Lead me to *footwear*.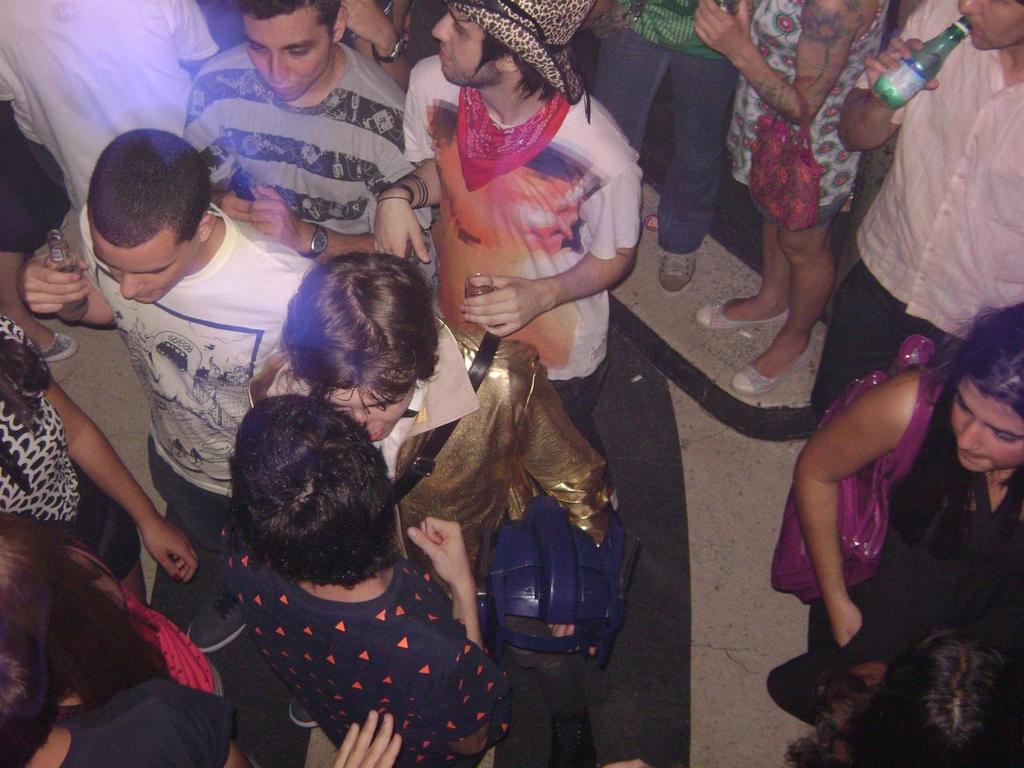
Lead to region(655, 251, 698, 296).
